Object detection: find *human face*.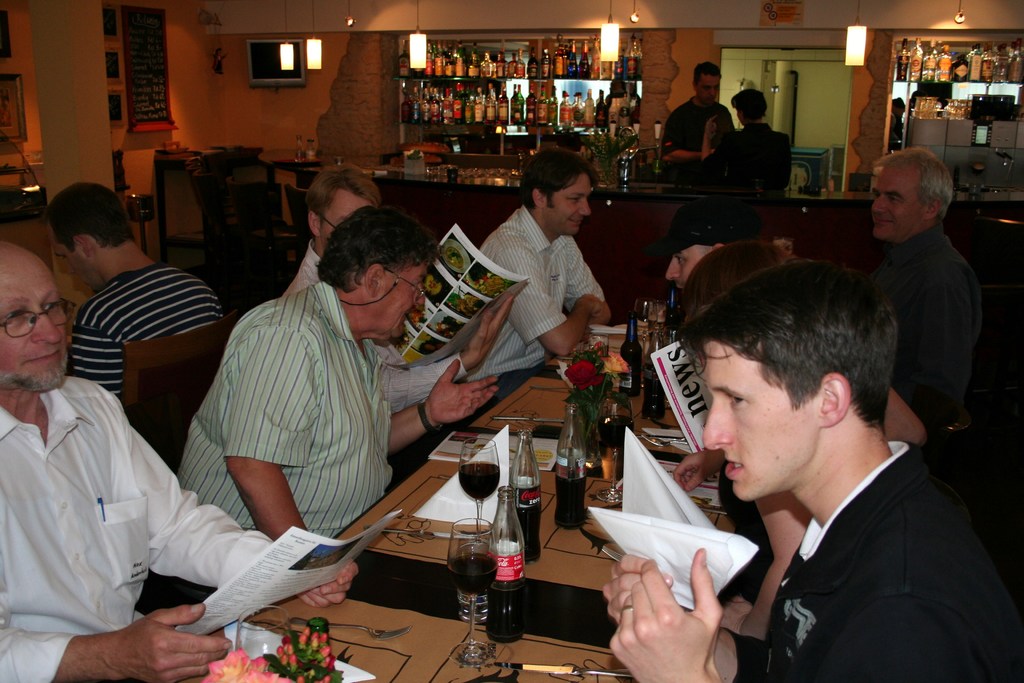
bbox(705, 342, 824, 502).
